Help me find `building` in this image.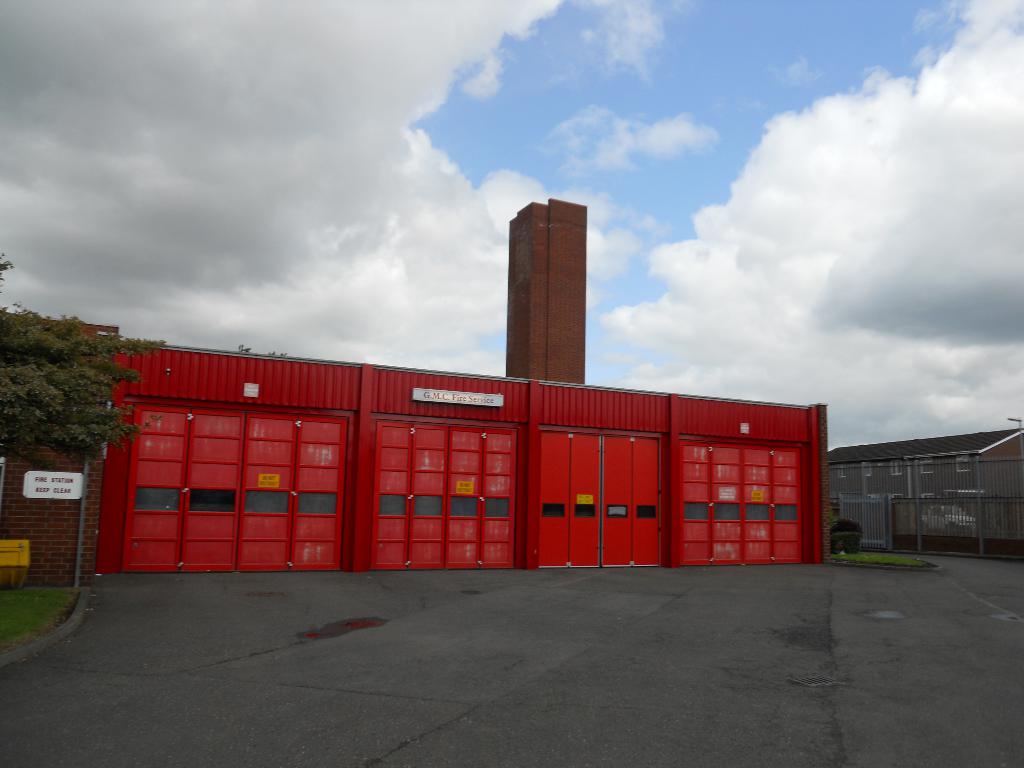
Found it: (829, 429, 1022, 556).
